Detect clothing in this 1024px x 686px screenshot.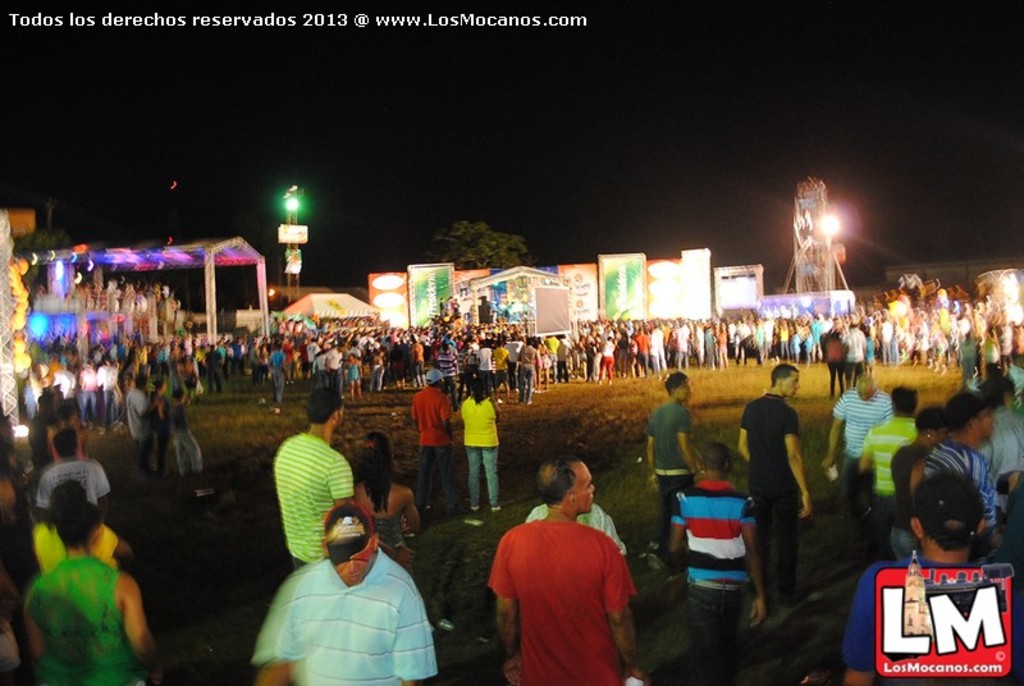
Detection: [left=666, top=480, right=760, bottom=683].
